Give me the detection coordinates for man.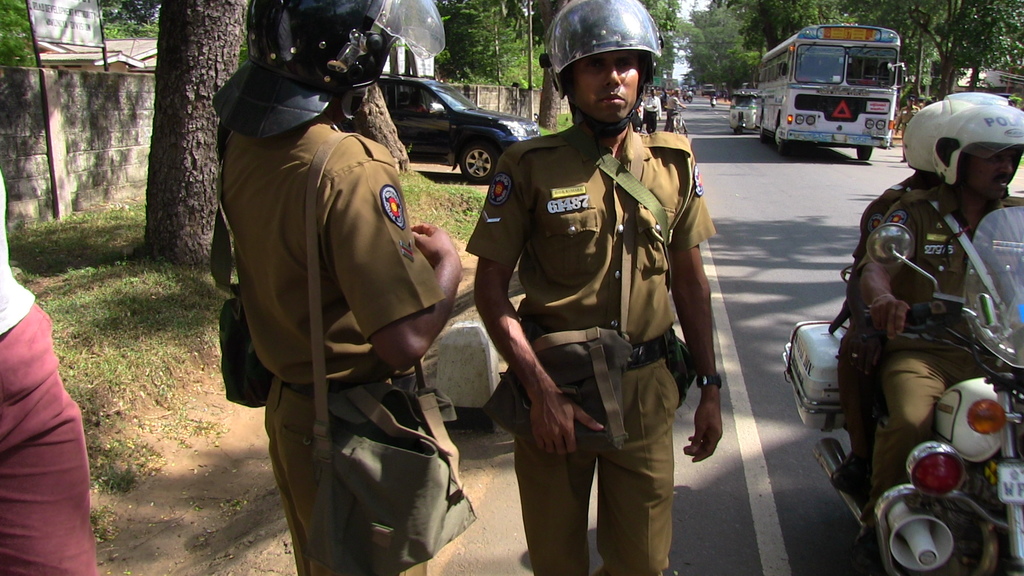
(404,89,428,113).
